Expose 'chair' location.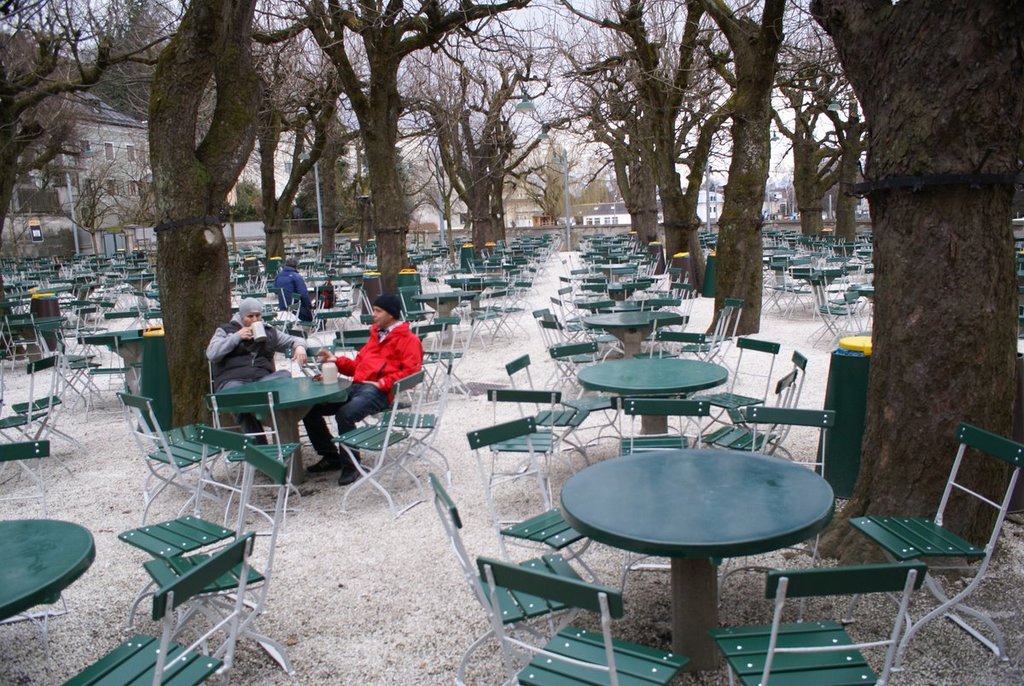
Exposed at left=655, top=328, right=702, bottom=427.
